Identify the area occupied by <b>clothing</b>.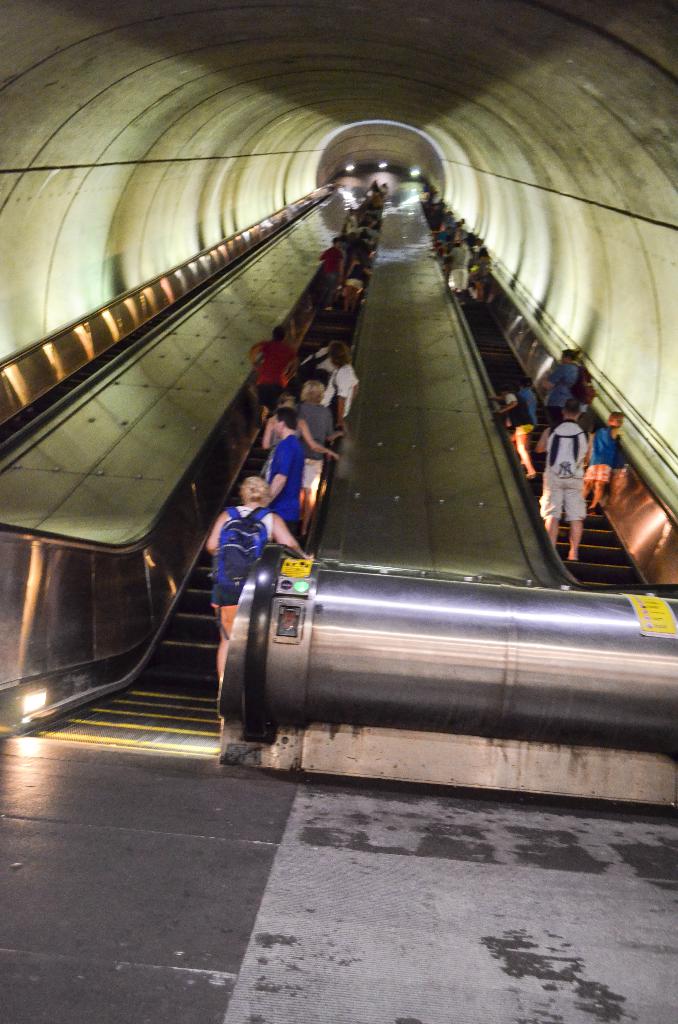
Area: BBox(314, 186, 388, 294).
